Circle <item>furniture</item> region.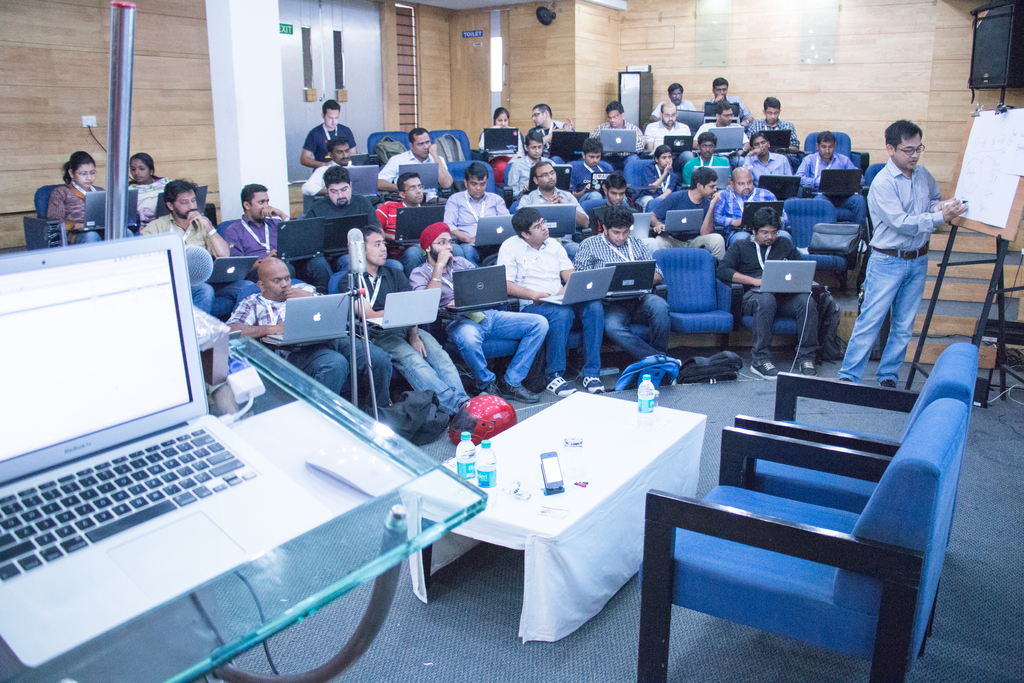
Region: crop(398, 390, 708, 644).
